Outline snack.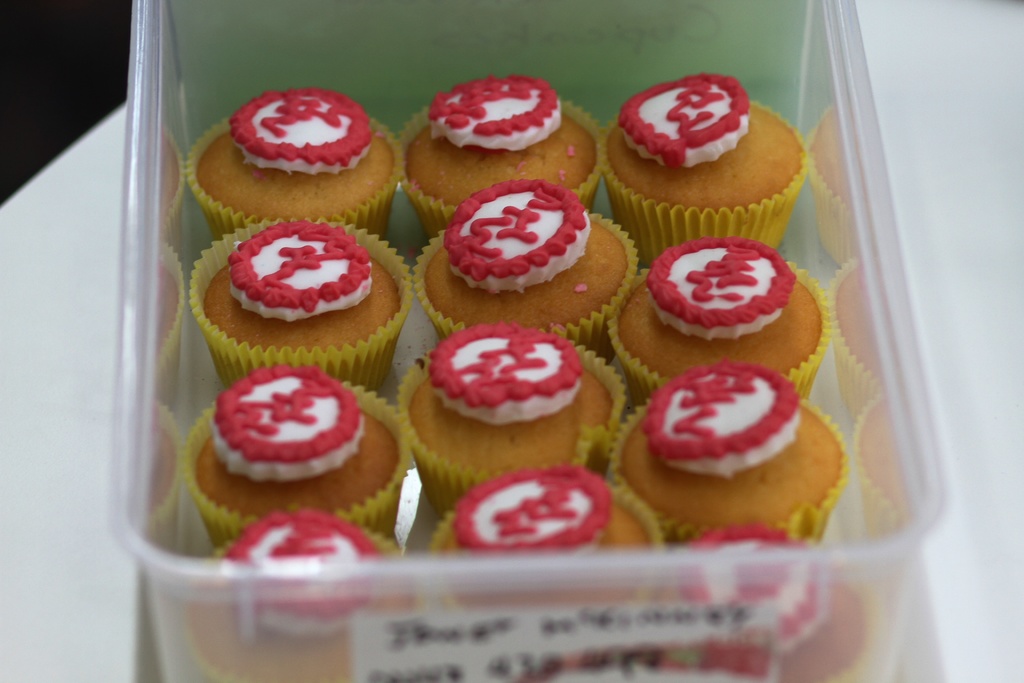
Outline: bbox=[409, 325, 611, 477].
